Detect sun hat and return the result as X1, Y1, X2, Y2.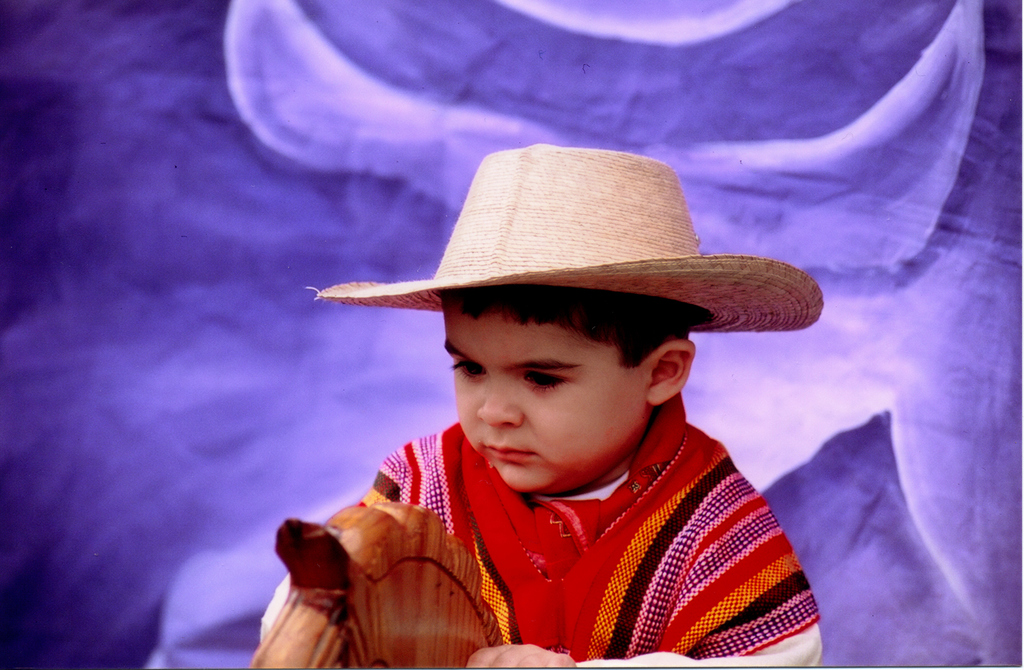
311, 149, 829, 347.
